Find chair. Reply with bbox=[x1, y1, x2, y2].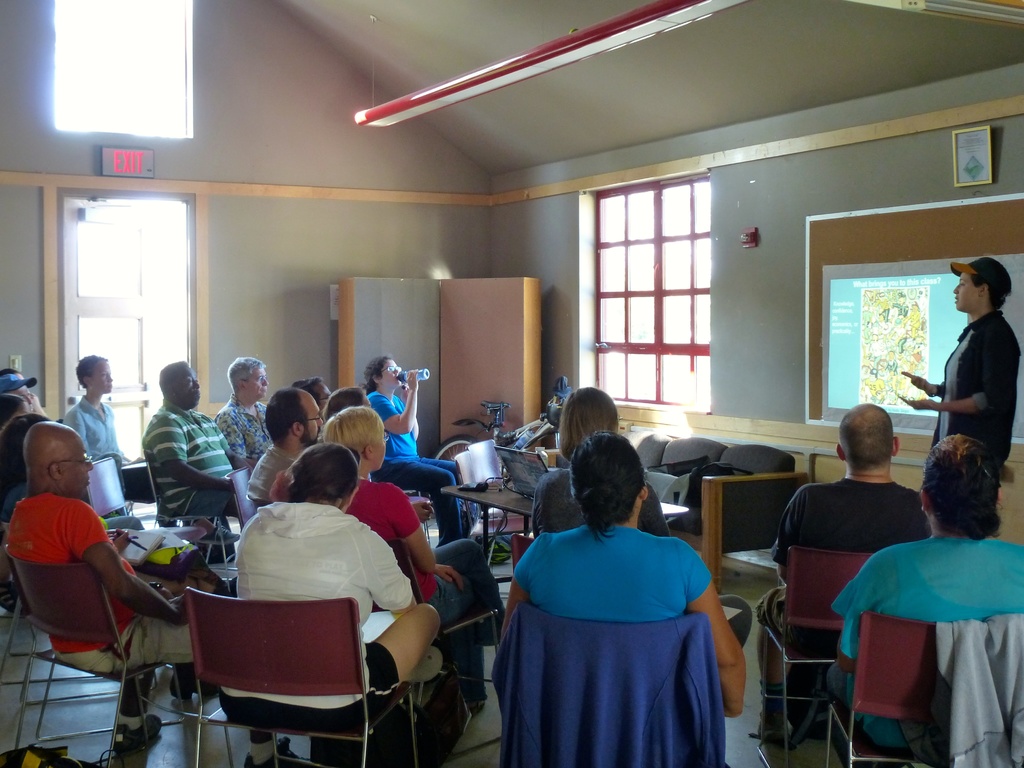
bbox=[80, 452, 207, 556].
